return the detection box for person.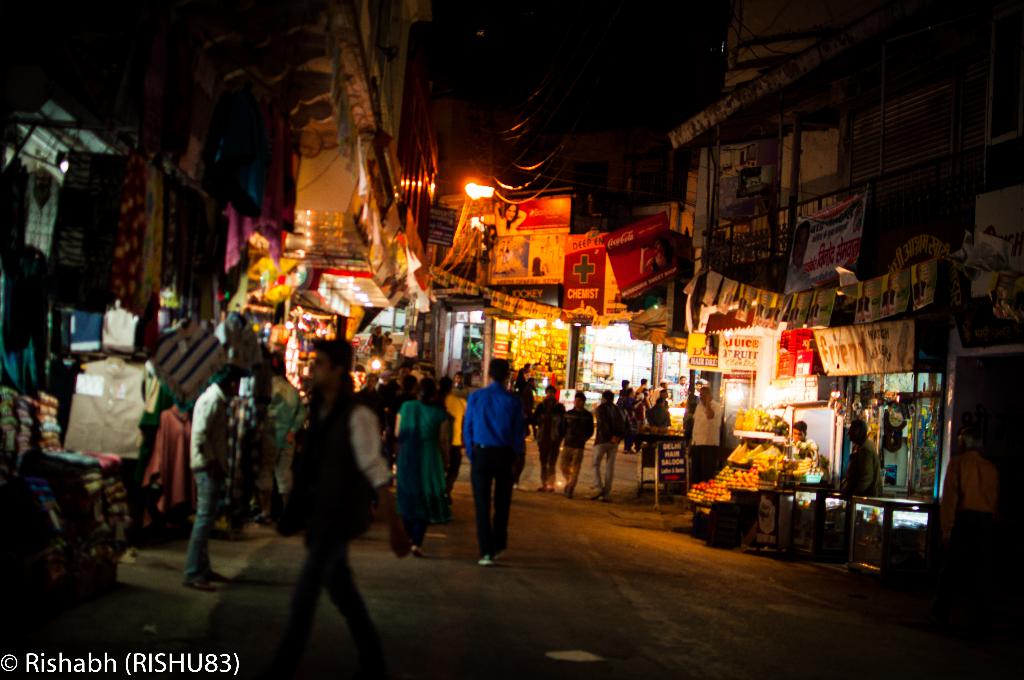
bbox=(791, 418, 820, 463).
